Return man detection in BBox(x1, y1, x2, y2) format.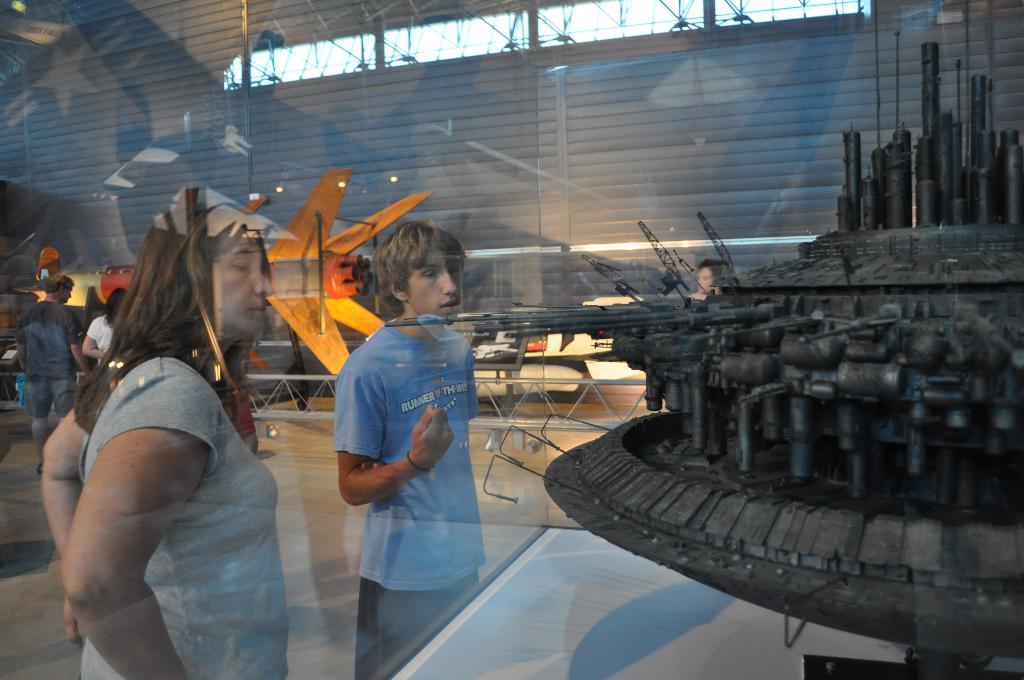
BBox(5, 260, 84, 448).
